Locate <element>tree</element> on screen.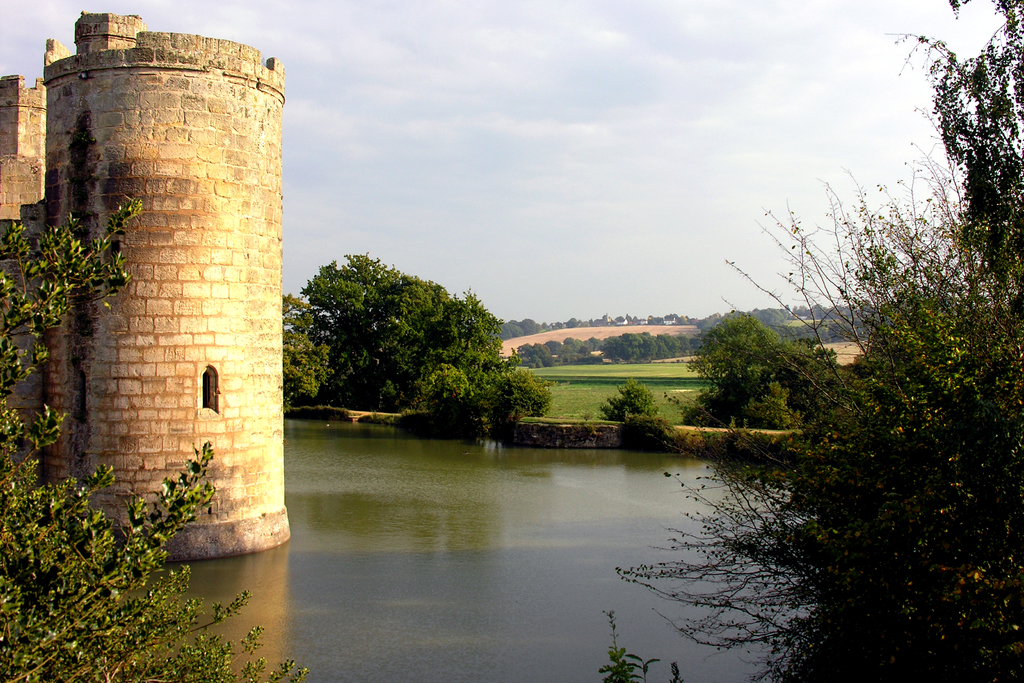
On screen at [269, 239, 534, 428].
